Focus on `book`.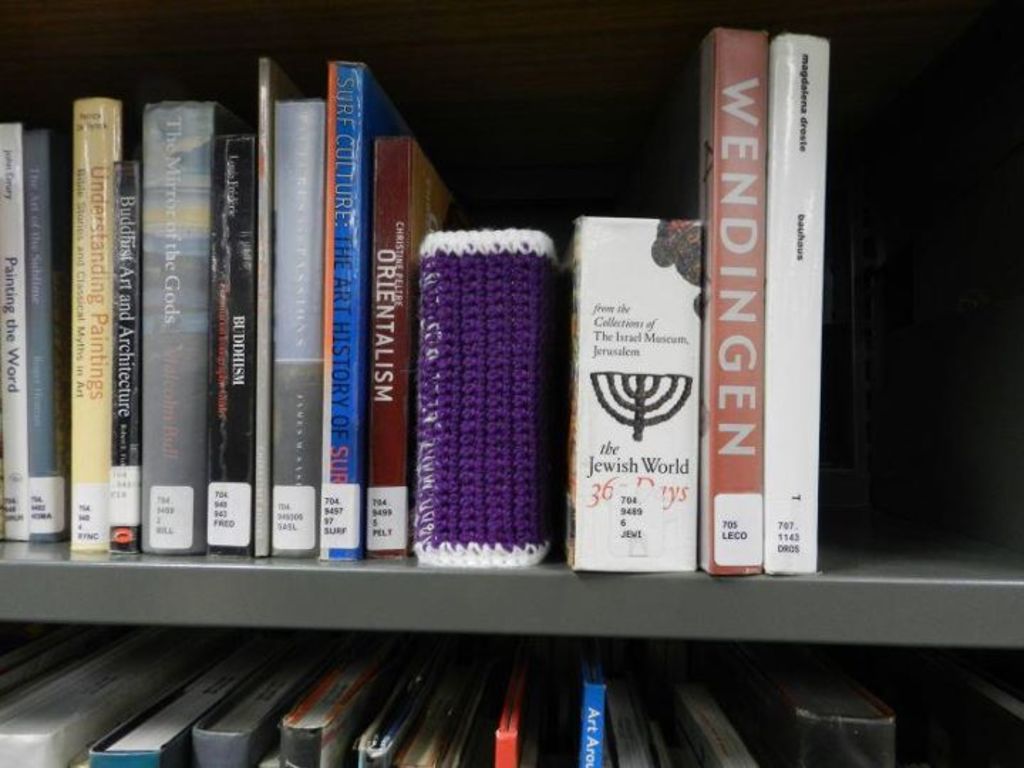
Focused at <bbox>201, 137, 259, 546</bbox>.
